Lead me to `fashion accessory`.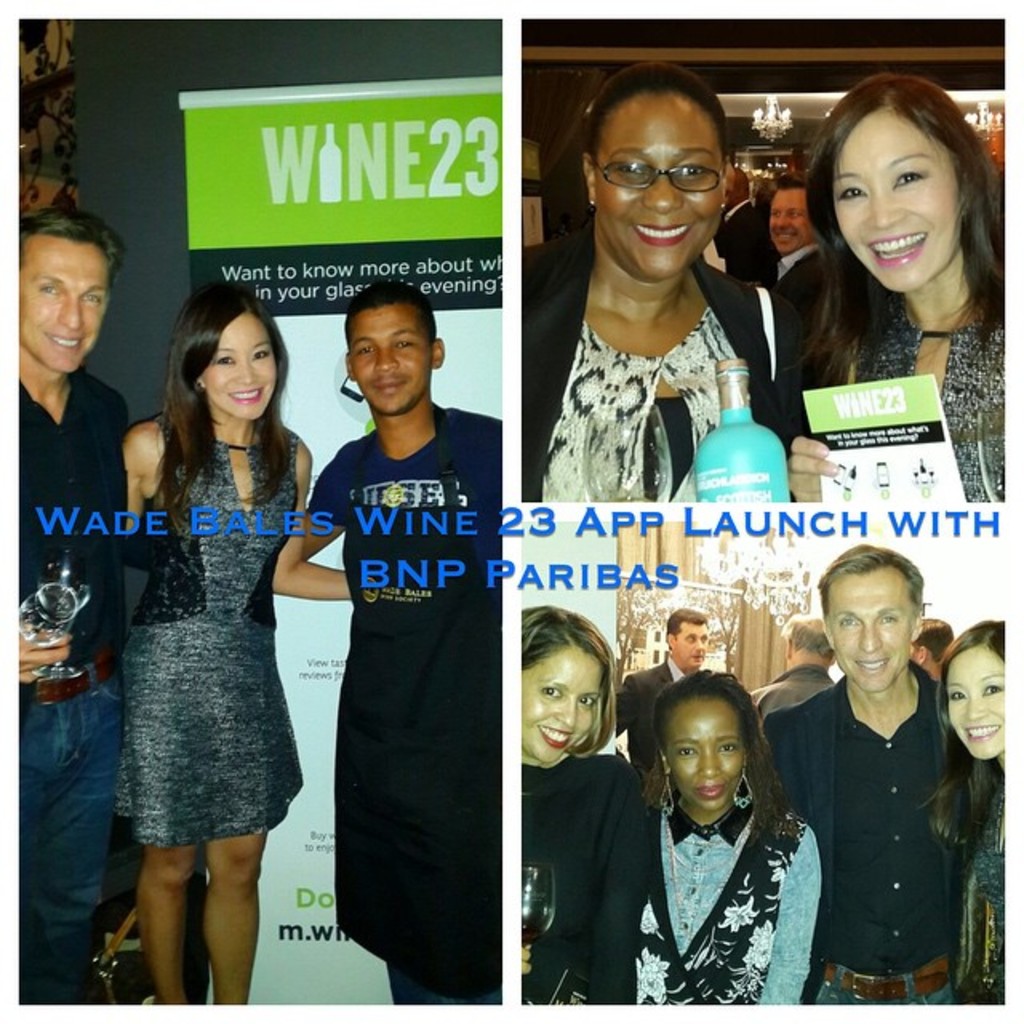
Lead to (826,949,955,1003).
